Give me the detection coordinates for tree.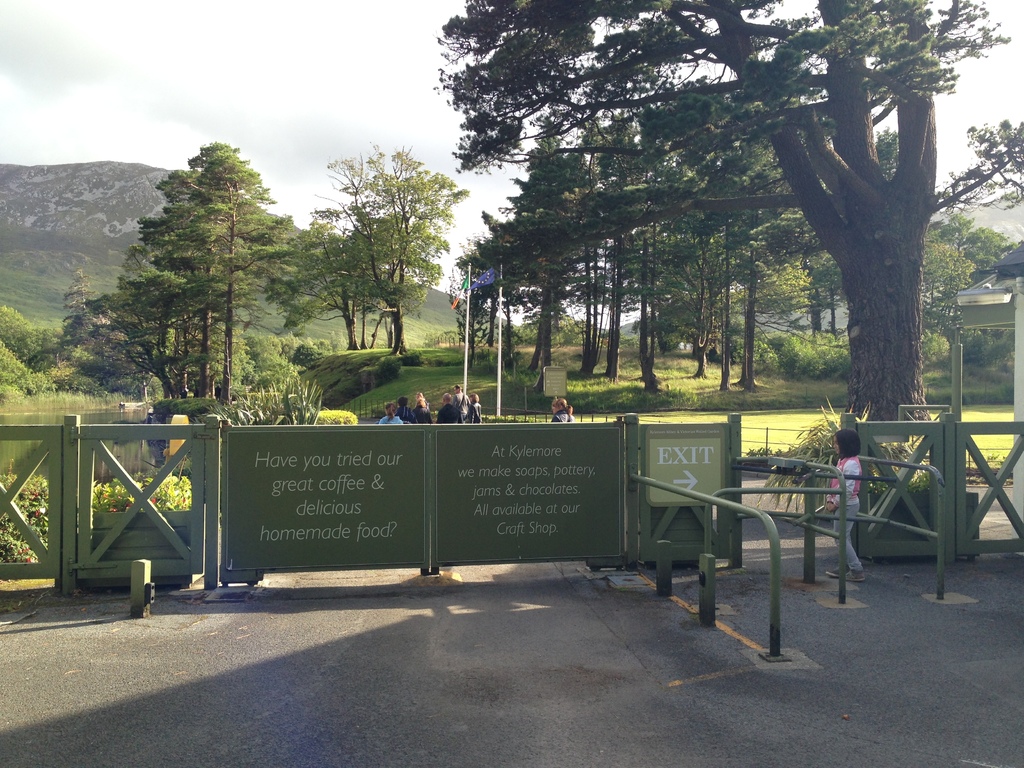
54 269 116 352.
